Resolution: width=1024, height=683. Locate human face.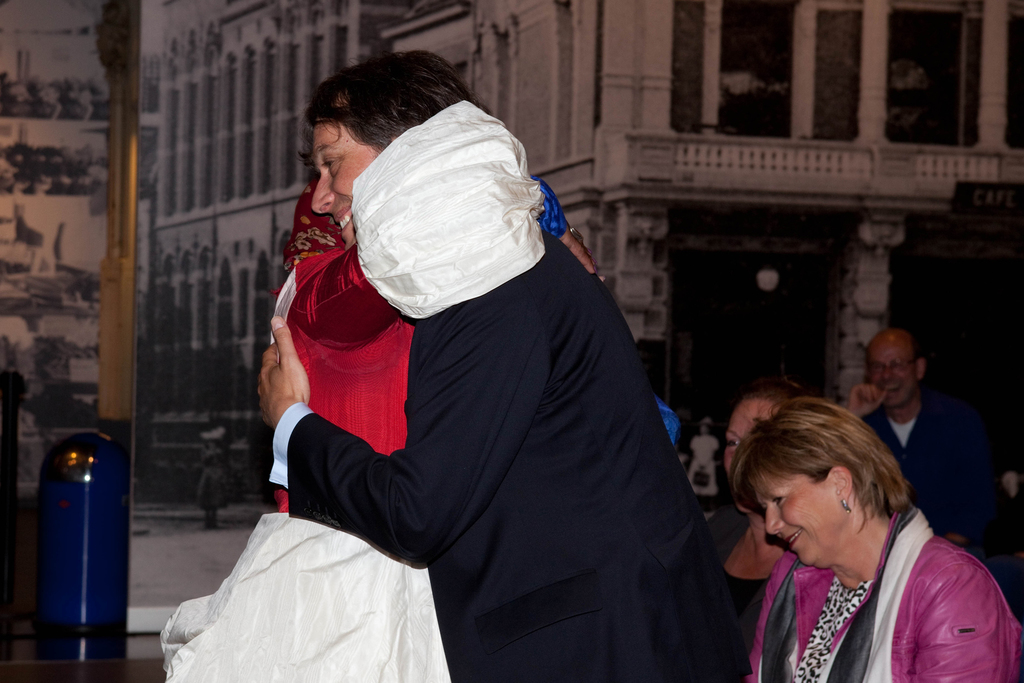
locate(865, 341, 909, 411).
